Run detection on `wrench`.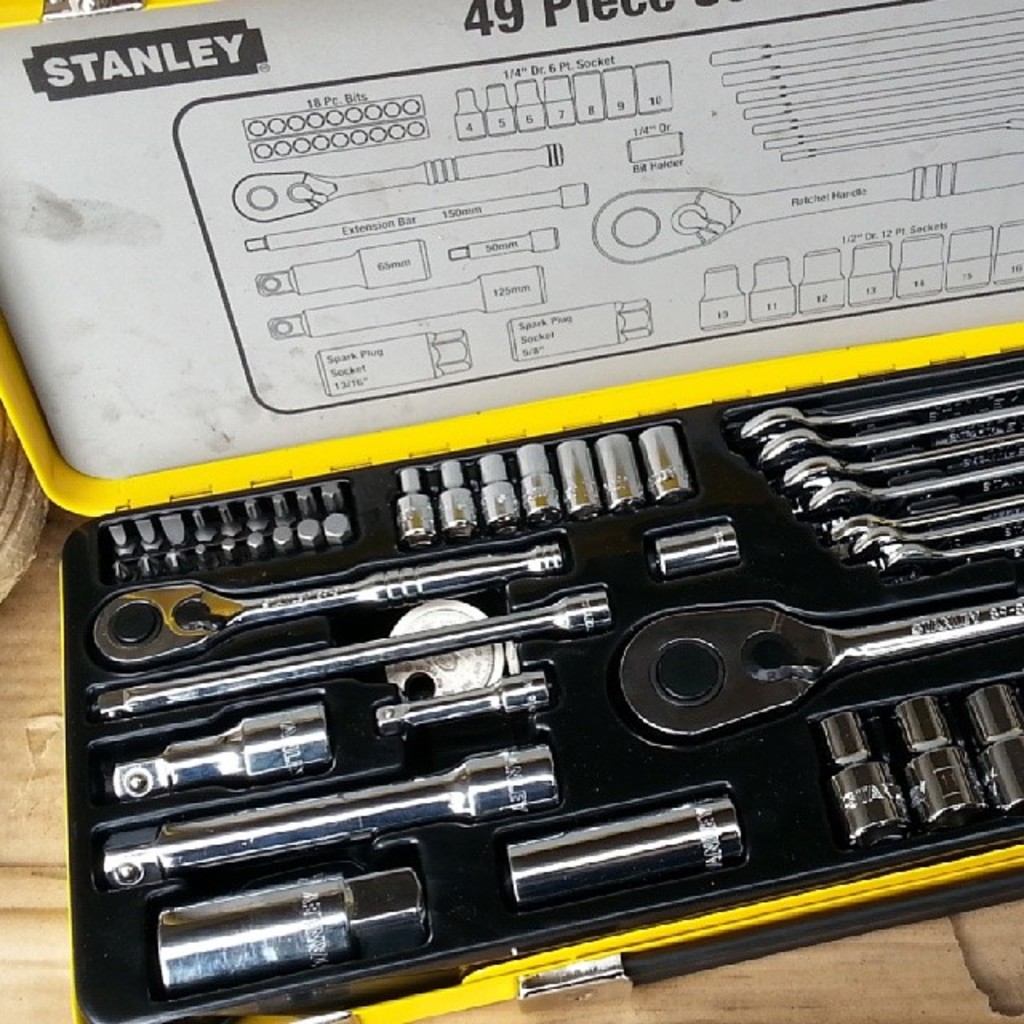
Result: (x1=758, y1=403, x2=1018, y2=464).
